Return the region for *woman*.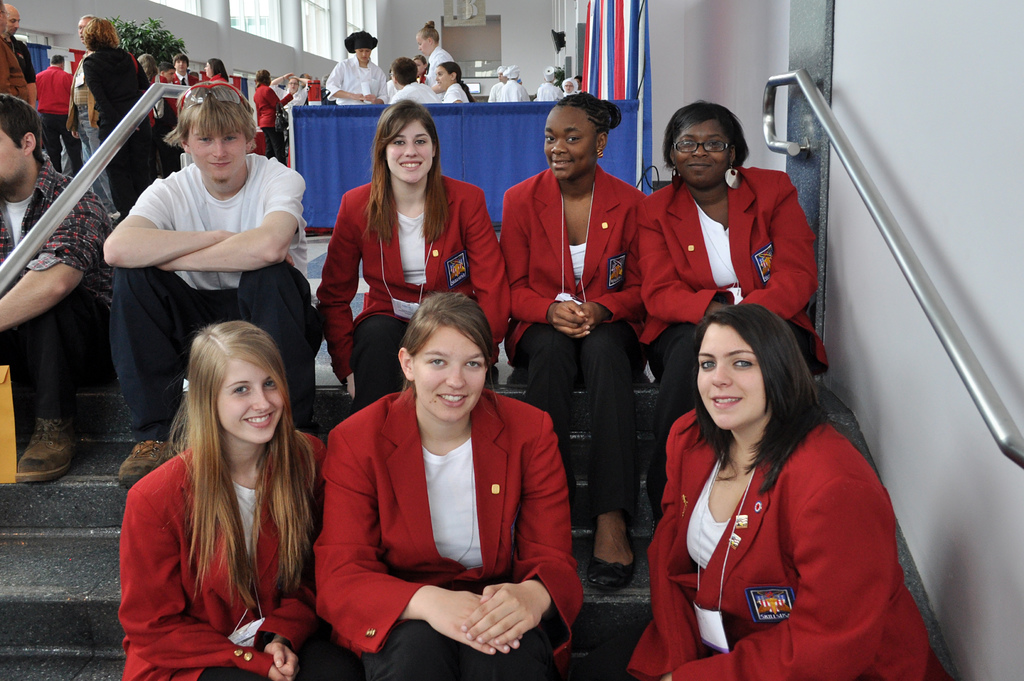
324/31/388/106.
